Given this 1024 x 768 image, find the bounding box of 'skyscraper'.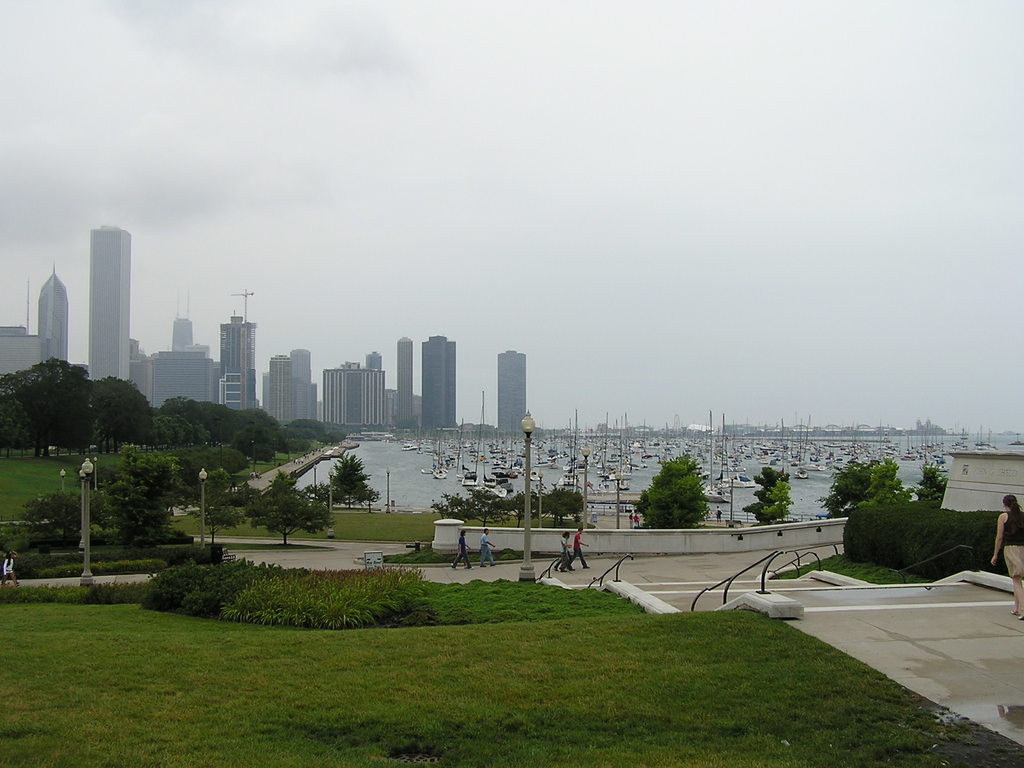
{"x1": 0, "y1": 326, "x2": 47, "y2": 391}.
